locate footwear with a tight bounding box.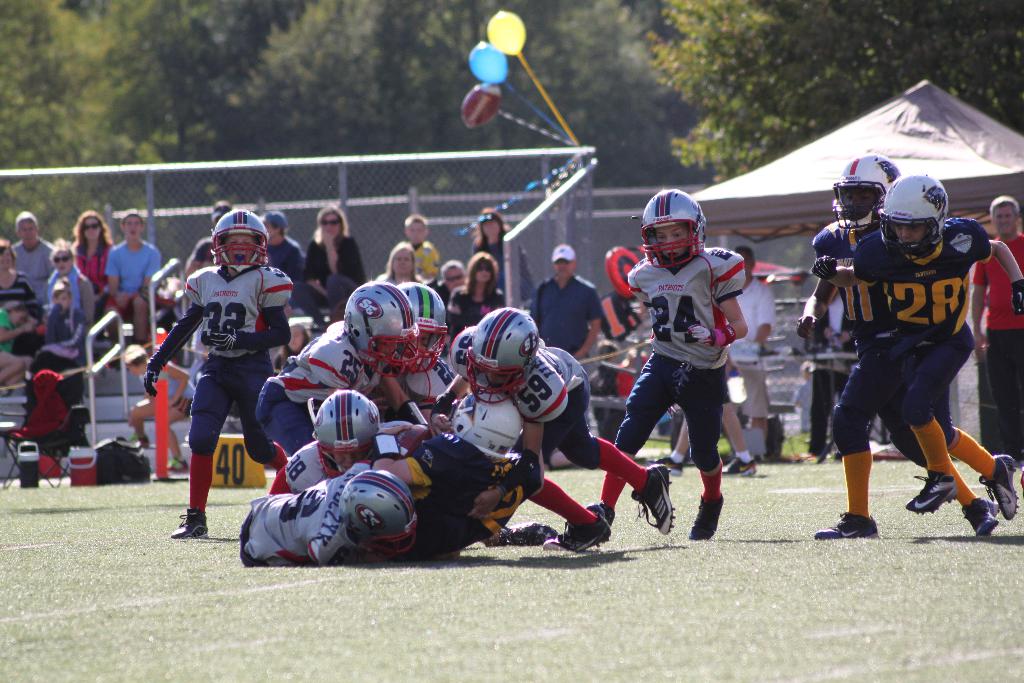
<box>814,511,878,537</box>.
